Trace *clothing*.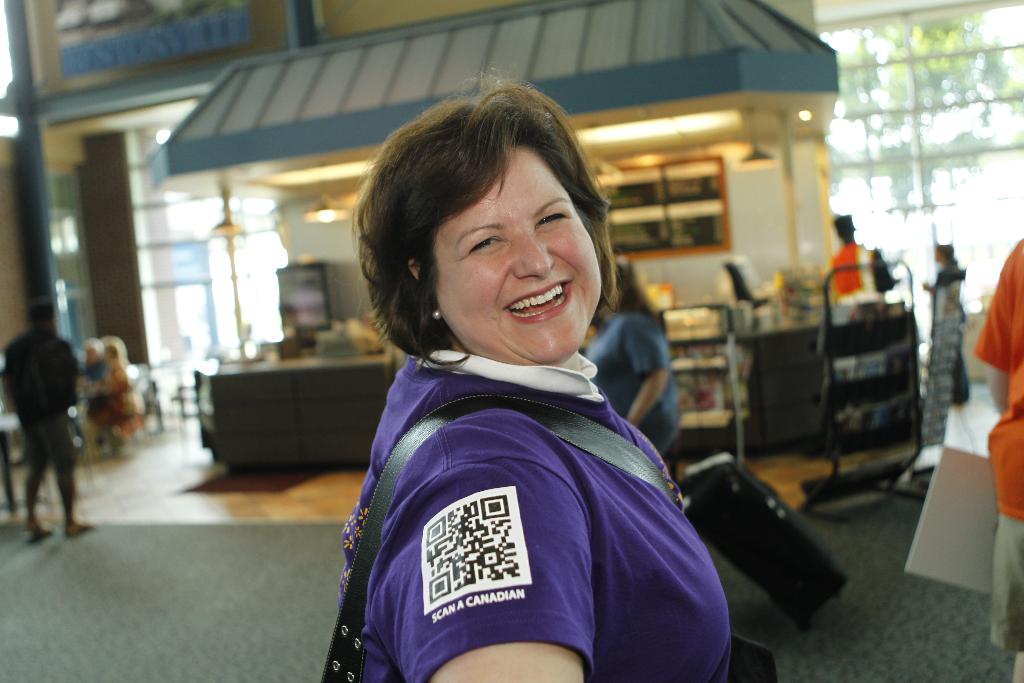
Traced to box=[928, 250, 977, 398].
